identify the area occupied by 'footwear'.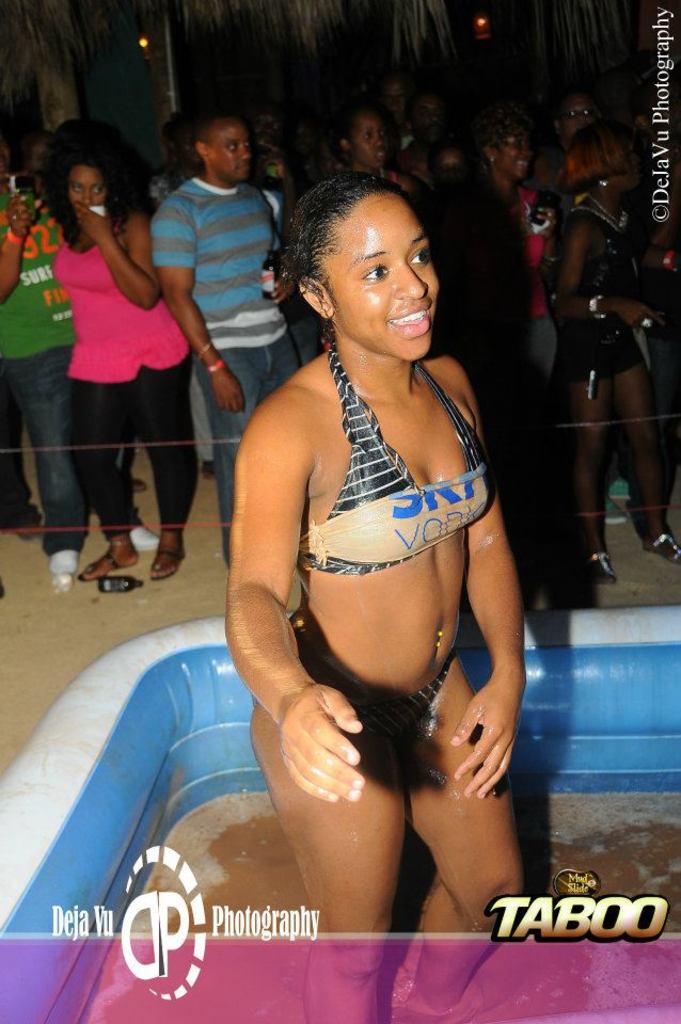
Area: region(82, 543, 143, 586).
